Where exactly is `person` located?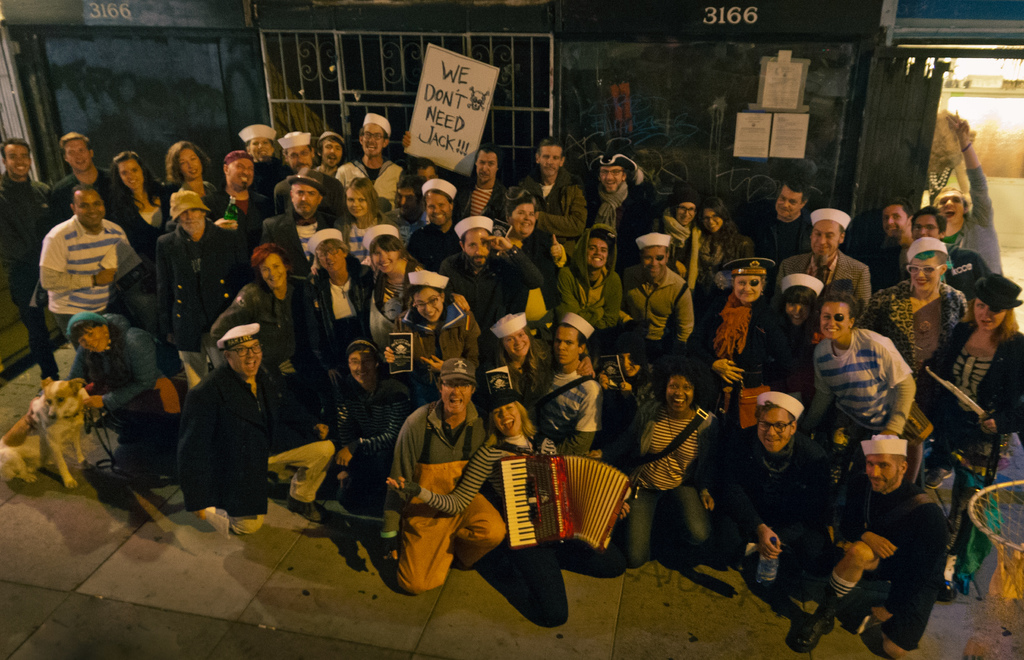
Its bounding box is region(311, 227, 380, 363).
